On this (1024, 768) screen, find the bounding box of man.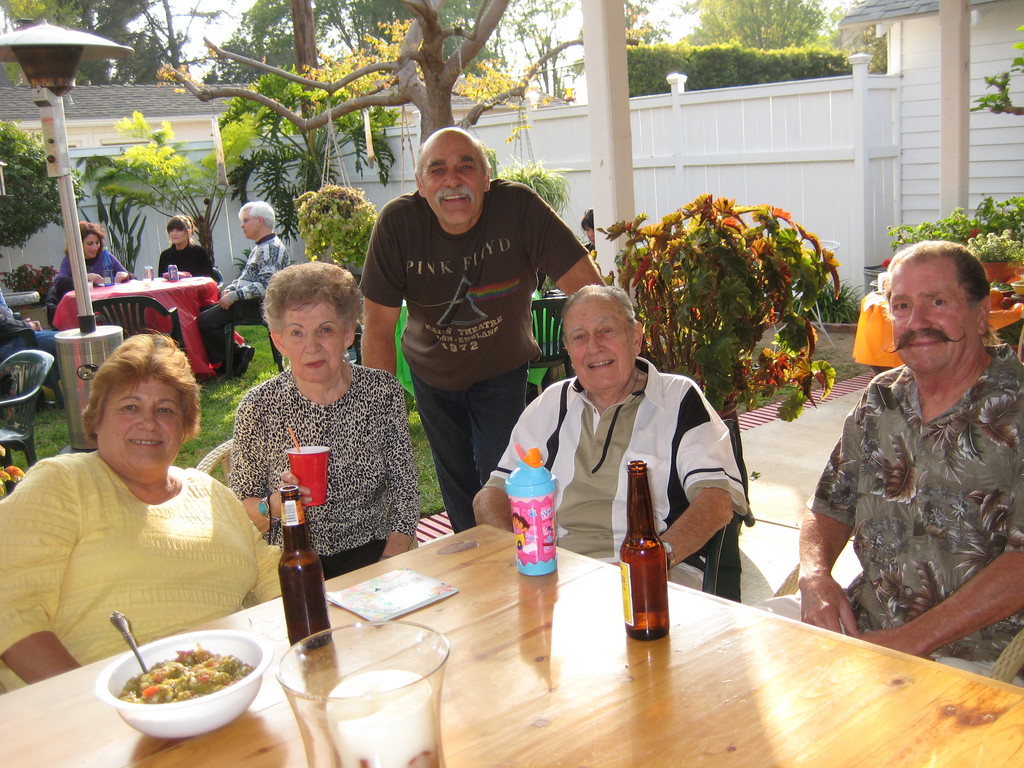
Bounding box: 460/281/757/598.
